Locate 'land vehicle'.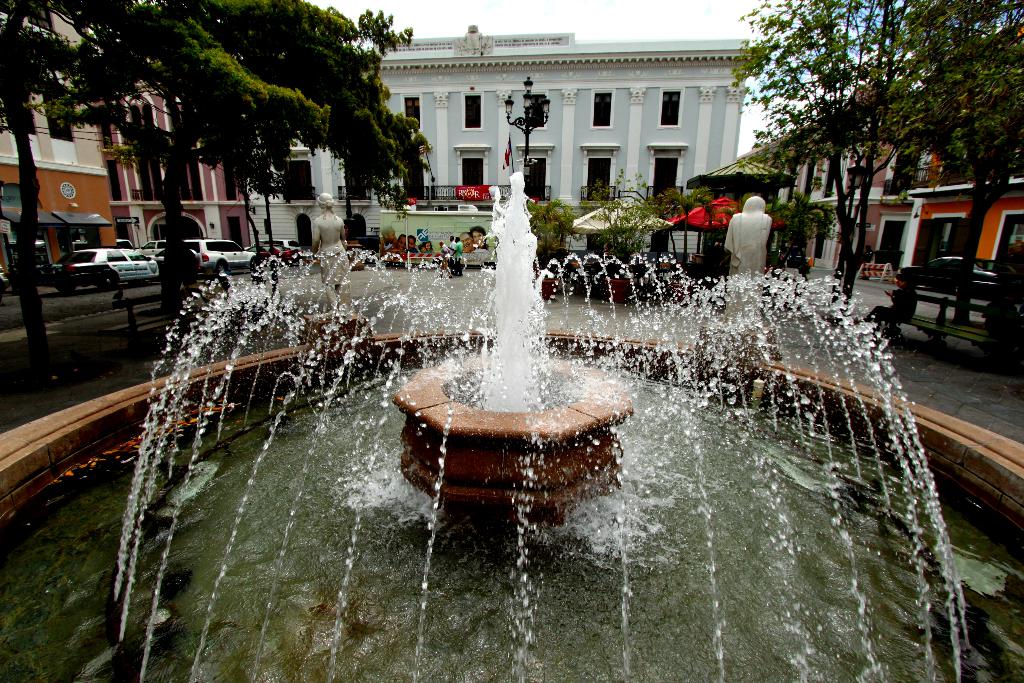
Bounding box: rect(184, 237, 256, 275).
